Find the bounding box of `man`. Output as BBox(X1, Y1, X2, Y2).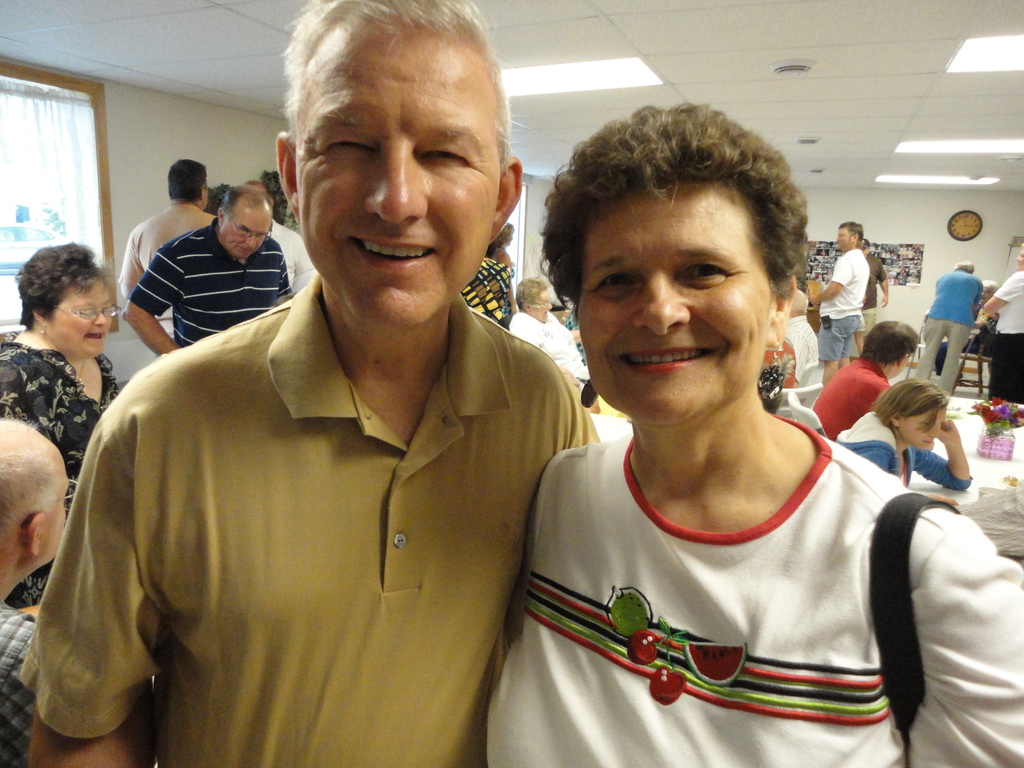
BBox(121, 154, 220, 340).
